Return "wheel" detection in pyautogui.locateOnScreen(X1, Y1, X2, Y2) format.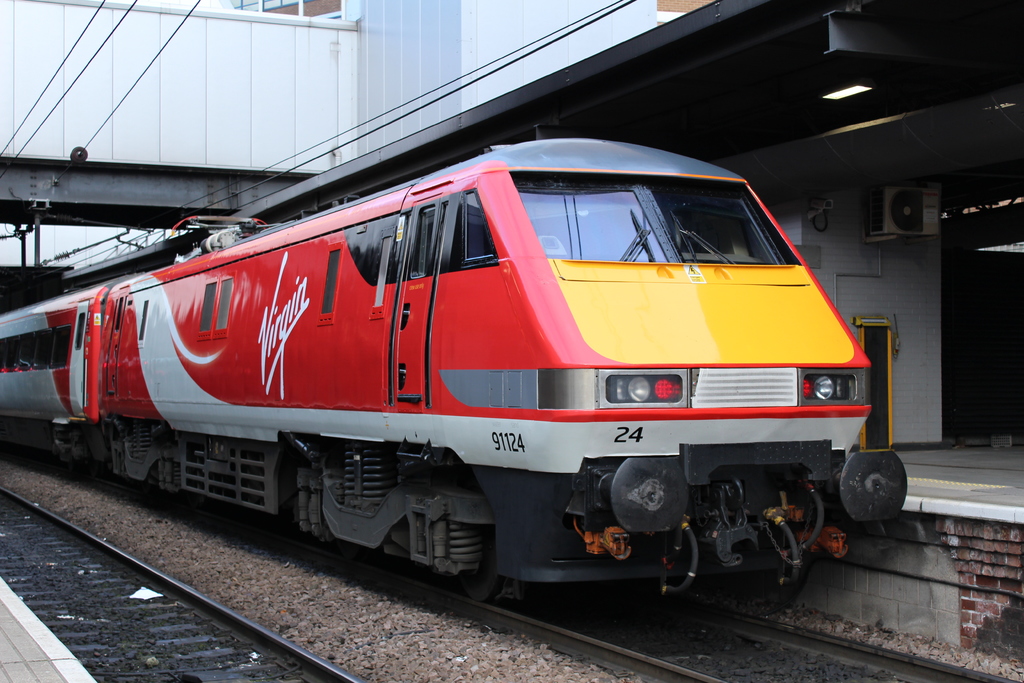
pyautogui.locateOnScreen(725, 546, 817, 623).
